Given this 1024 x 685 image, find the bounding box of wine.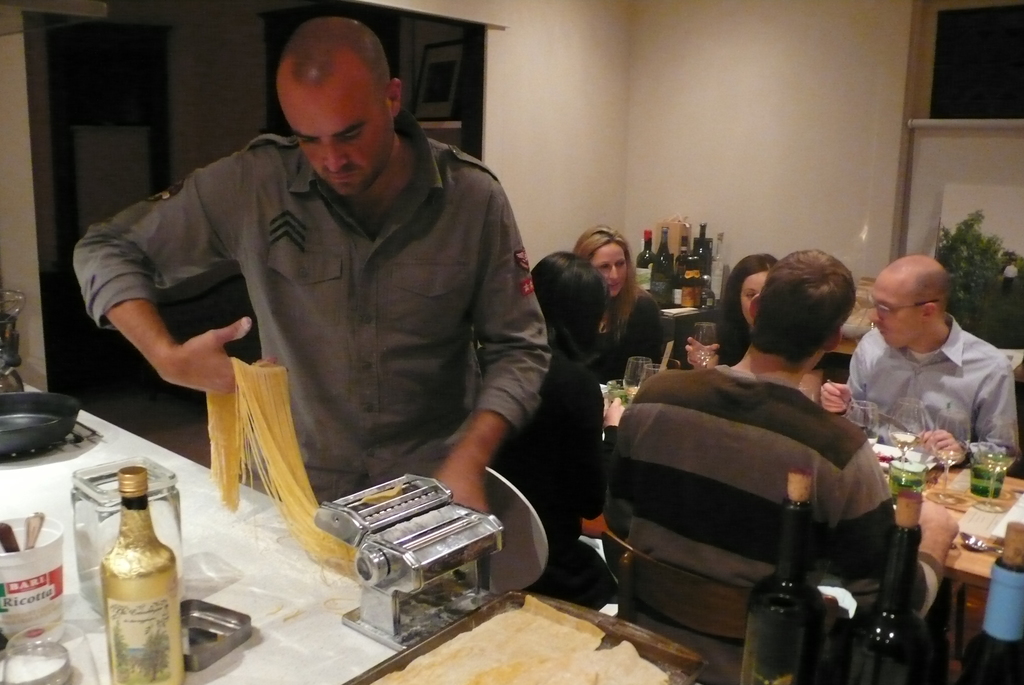
{"x1": 743, "y1": 469, "x2": 827, "y2": 684}.
